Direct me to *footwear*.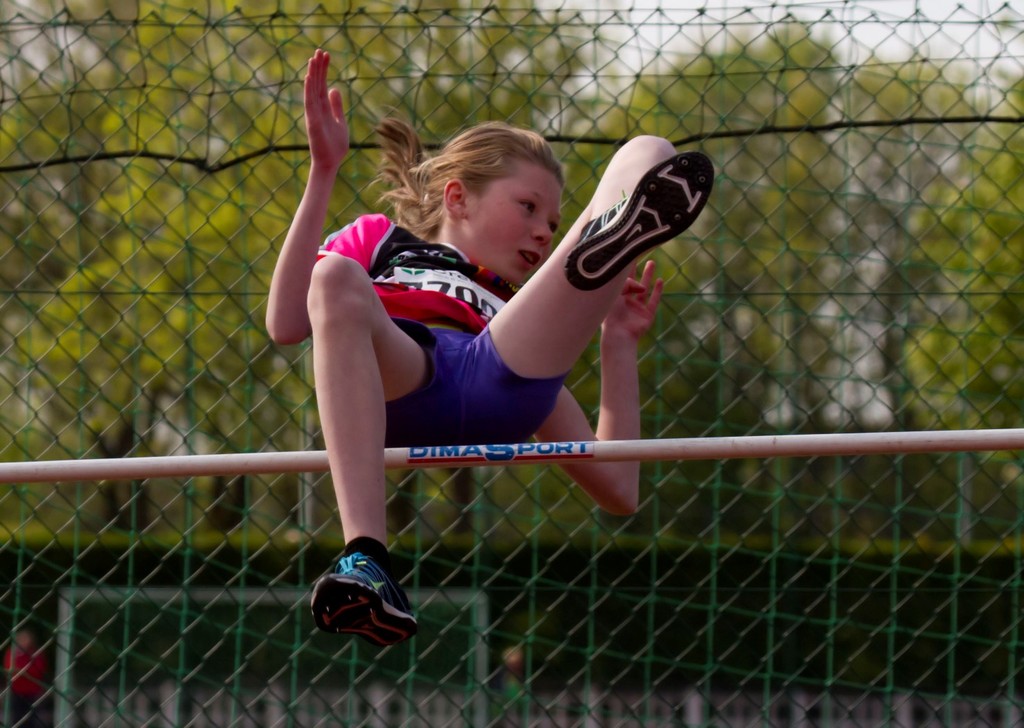
Direction: bbox=(559, 153, 717, 293).
